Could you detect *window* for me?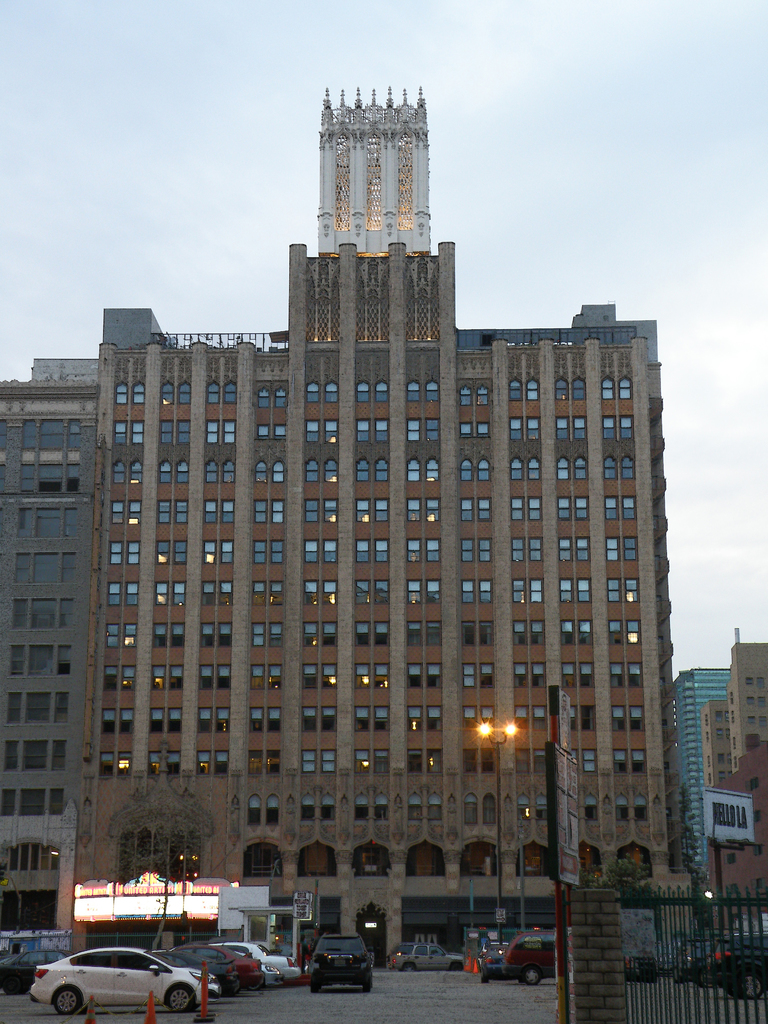
Detection result: [x1=29, y1=508, x2=60, y2=534].
